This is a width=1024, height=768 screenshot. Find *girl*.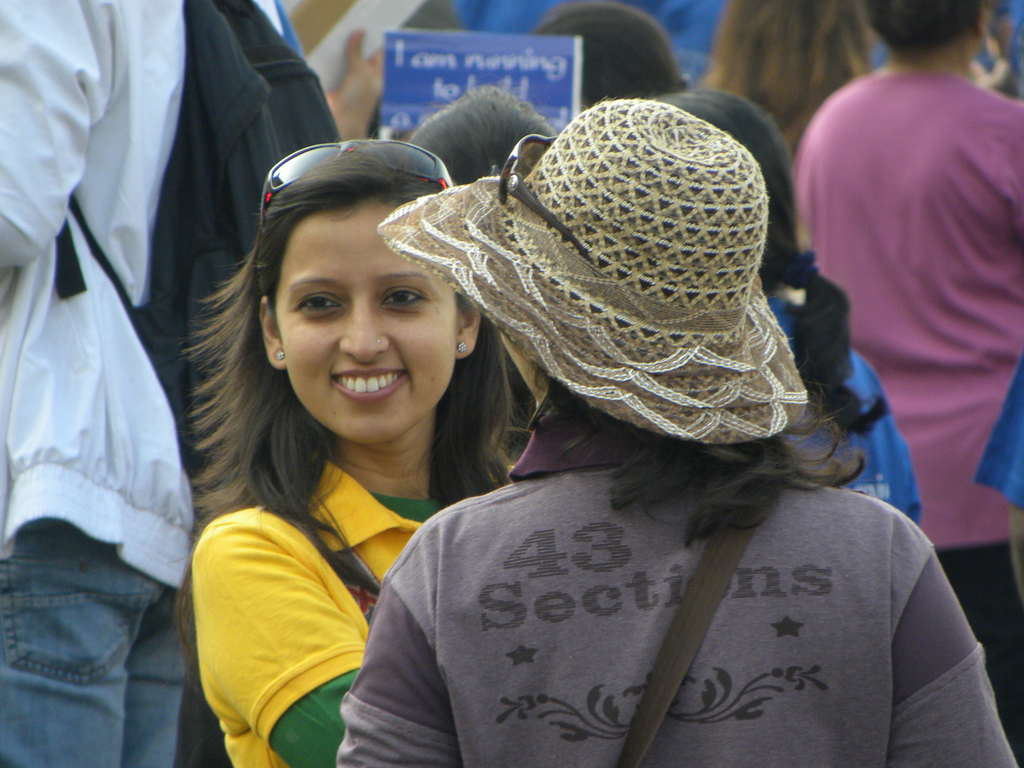
Bounding box: <region>334, 94, 1023, 767</region>.
